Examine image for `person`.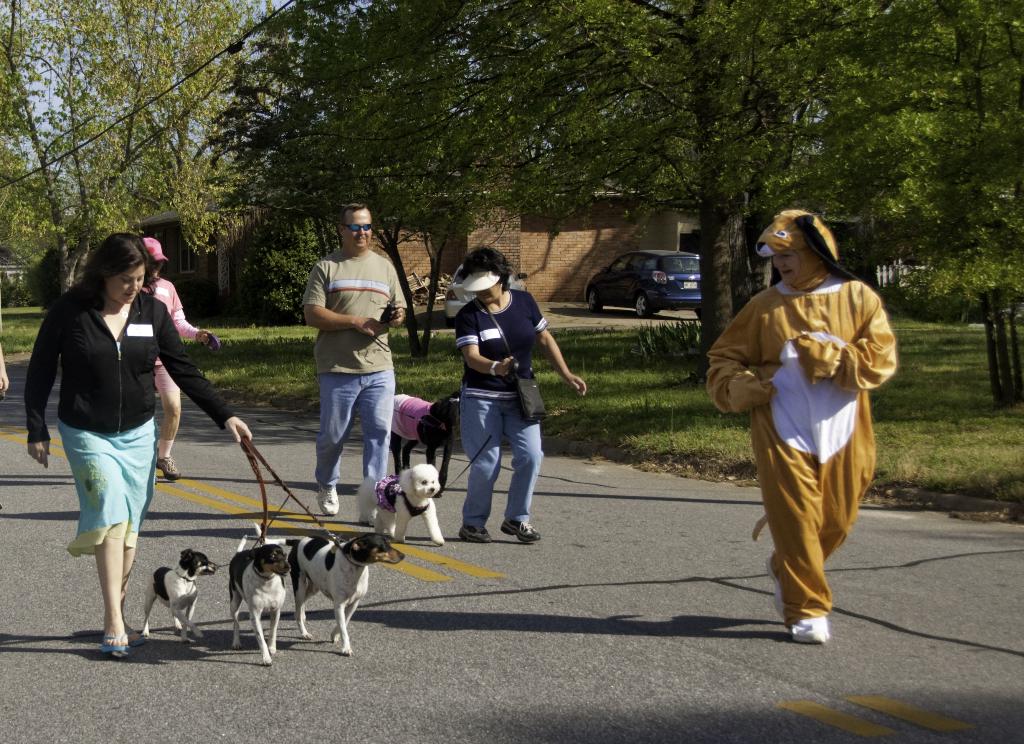
Examination result: pyautogui.locateOnScreen(20, 229, 254, 651).
